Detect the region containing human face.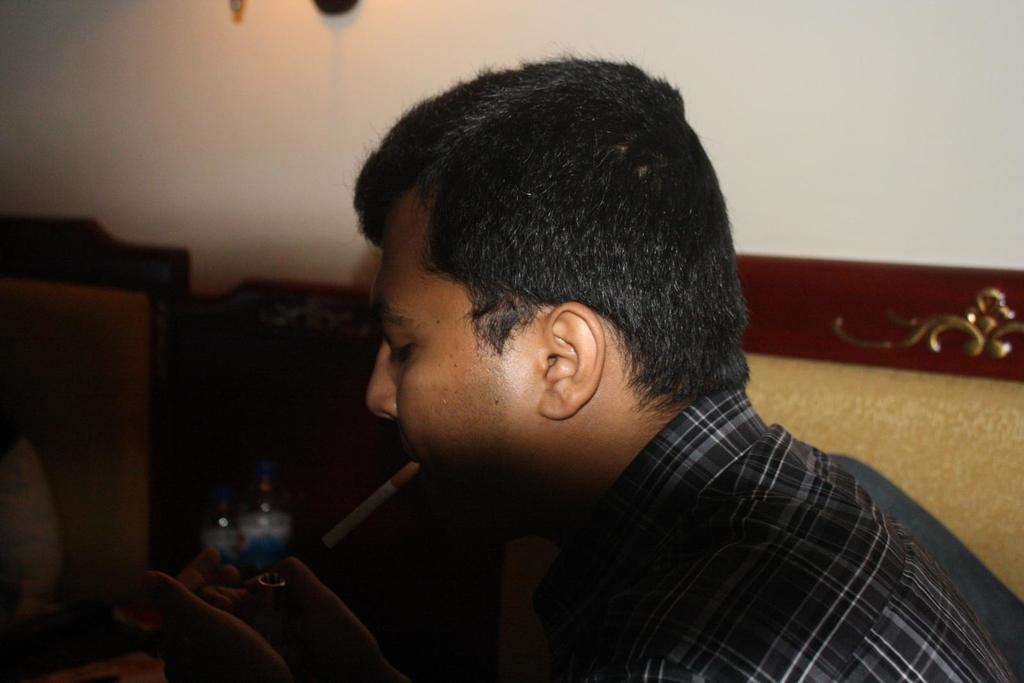
(left=364, top=189, right=548, bottom=538).
